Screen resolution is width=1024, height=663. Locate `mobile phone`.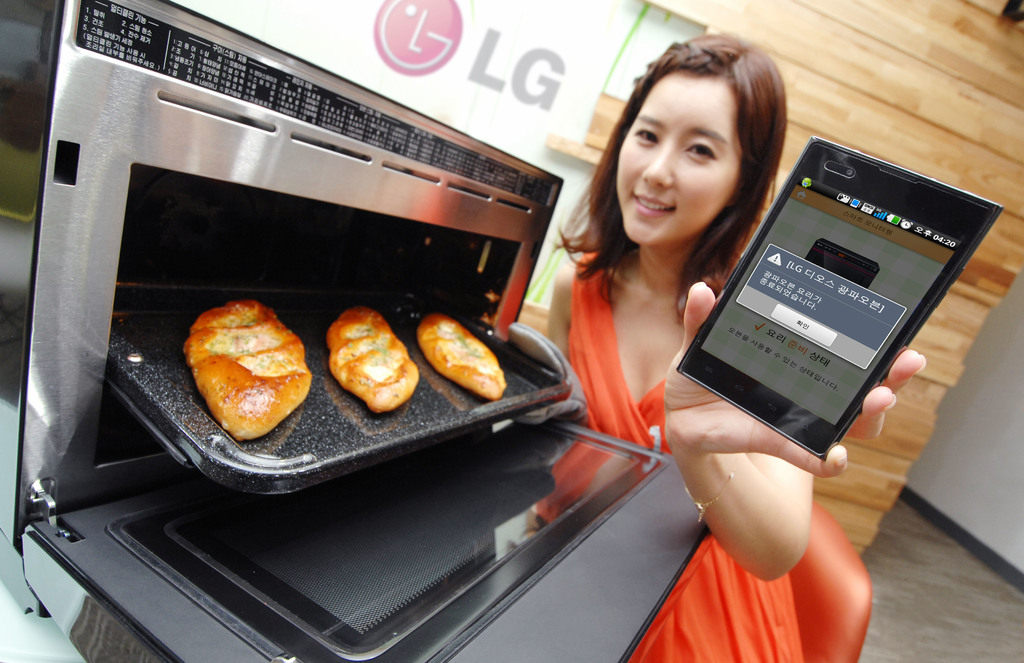
box=[676, 136, 1000, 459].
